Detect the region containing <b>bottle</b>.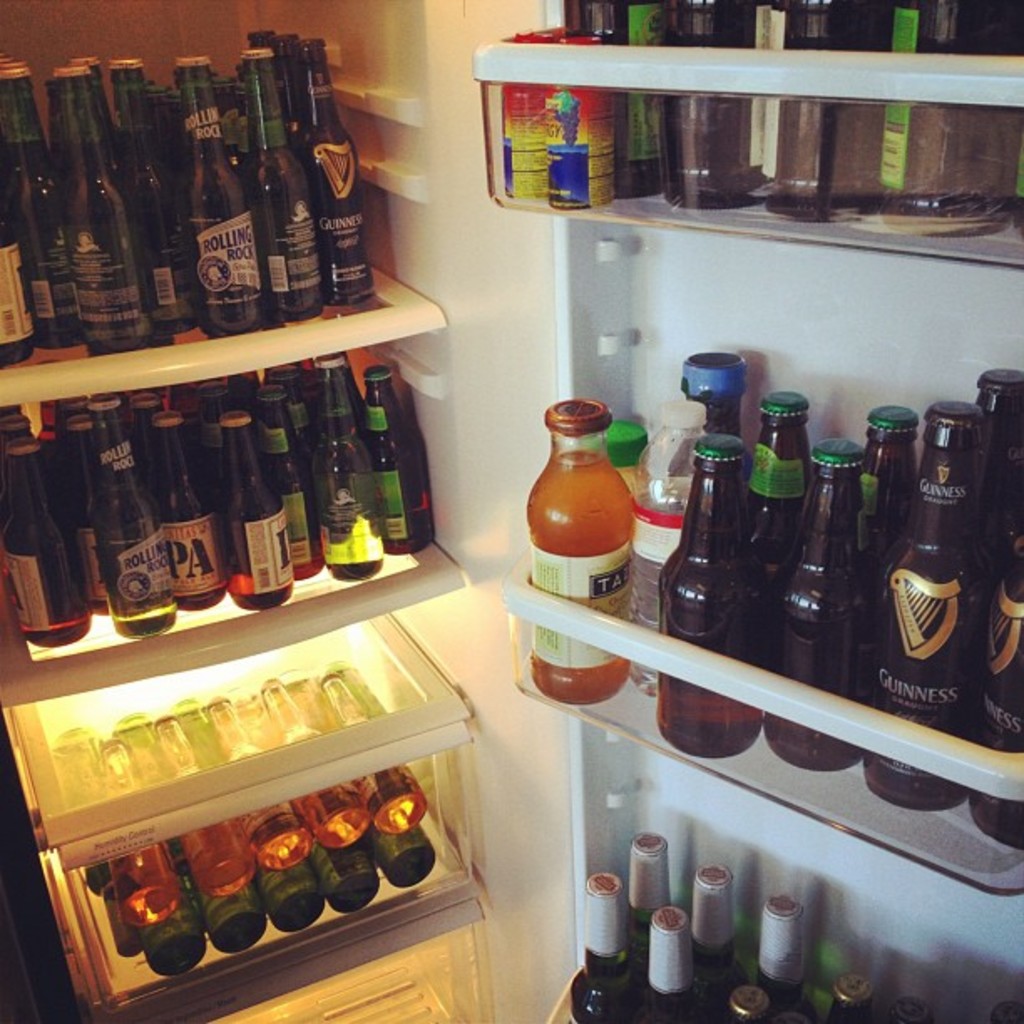
bbox=[743, 375, 832, 597].
